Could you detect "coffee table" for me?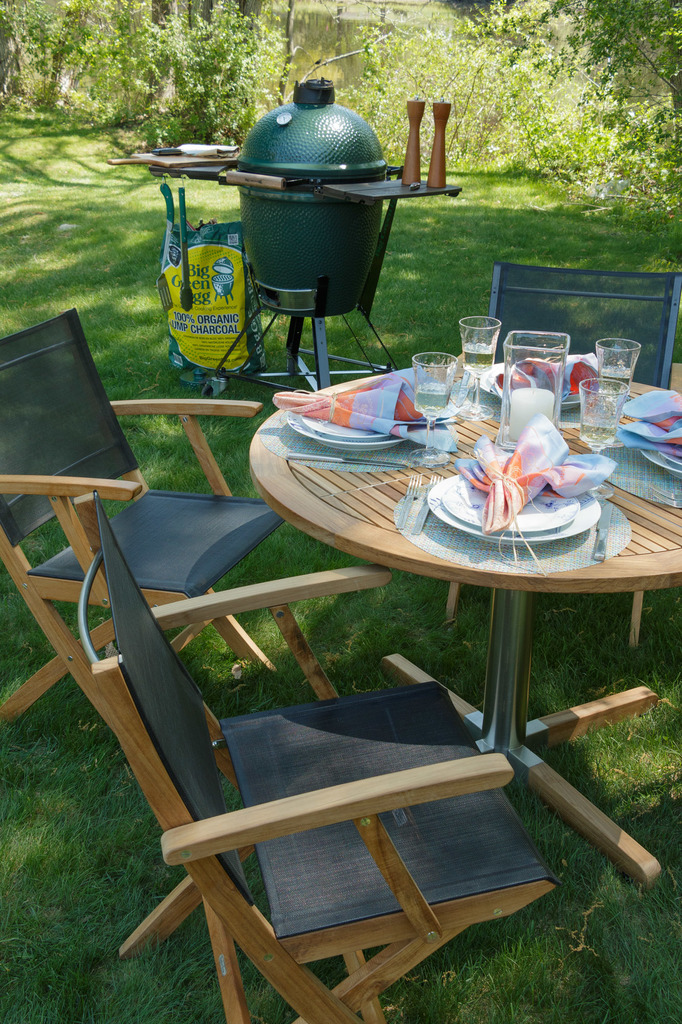
Detection result: crop(255, 392, 681, 870).
